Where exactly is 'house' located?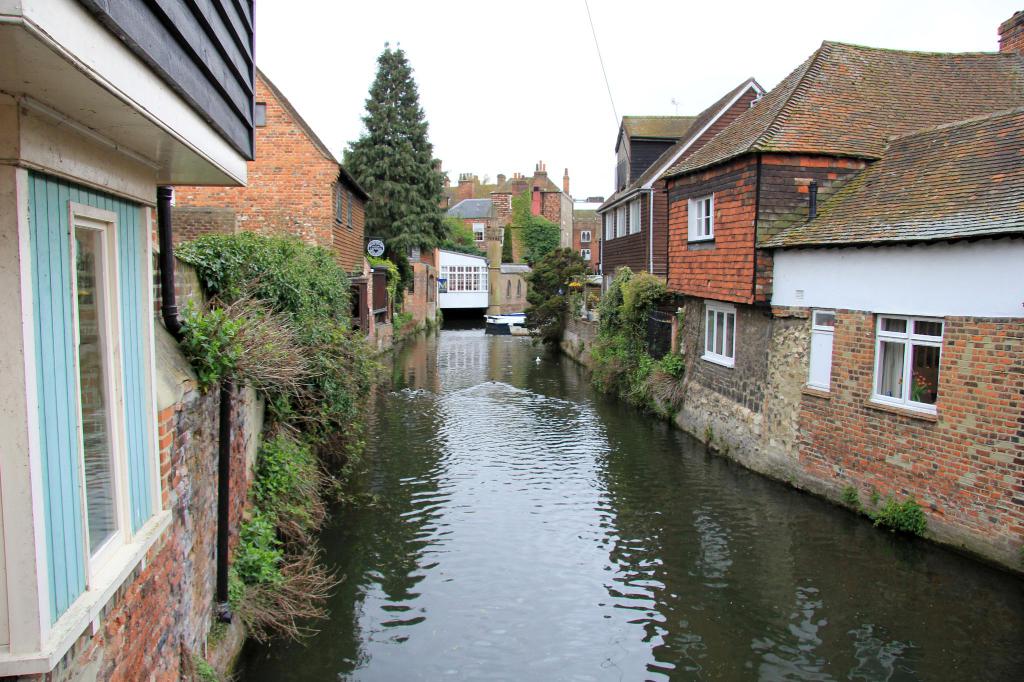
Its bounding box is left=154, top=63, right=376, bottom=498.
